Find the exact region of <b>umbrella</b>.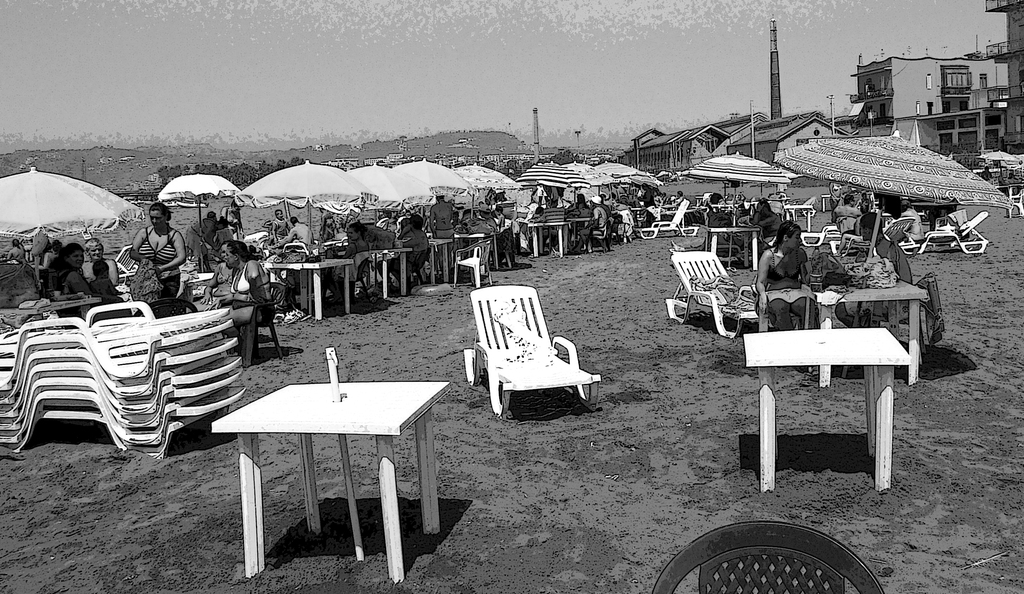
Exact region: rect(680, 153, 785, 230).
